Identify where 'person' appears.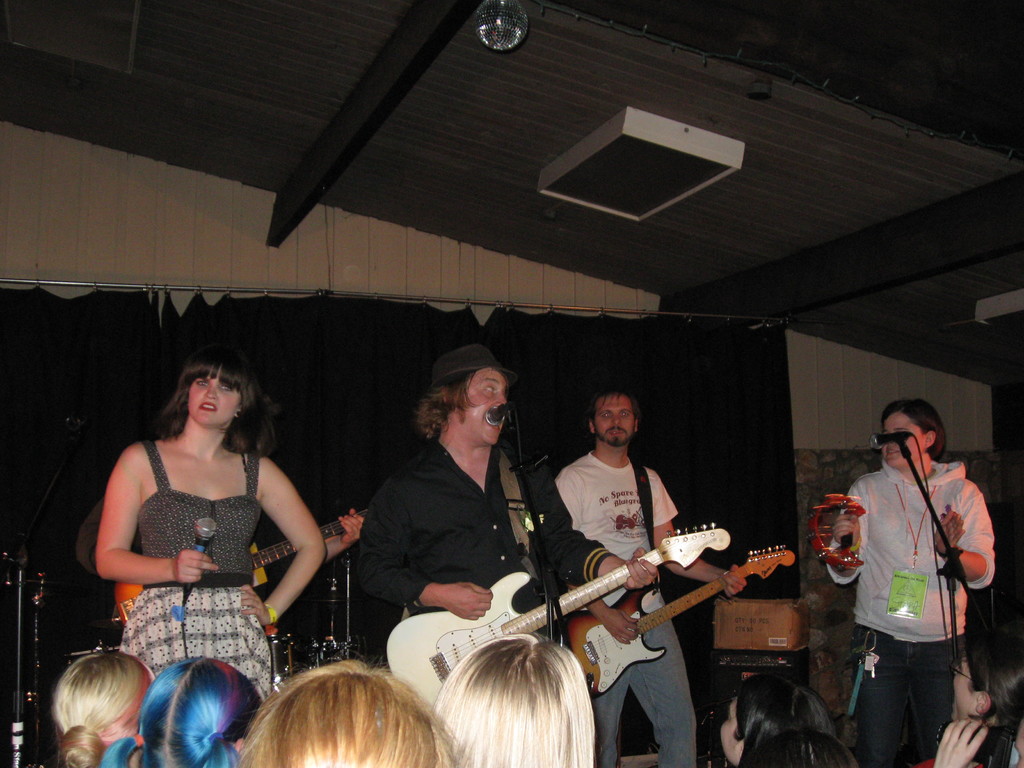
Appears at Rect(97, 657, 262, 767).
